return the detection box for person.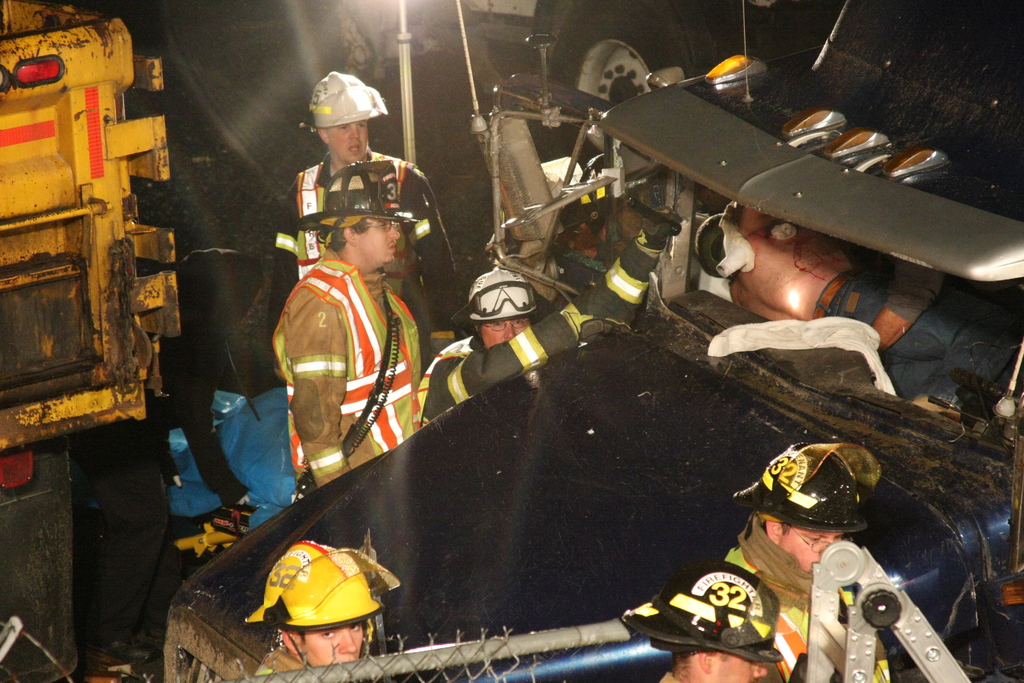
x1=266, y1=70, x2=456, y2=363.
